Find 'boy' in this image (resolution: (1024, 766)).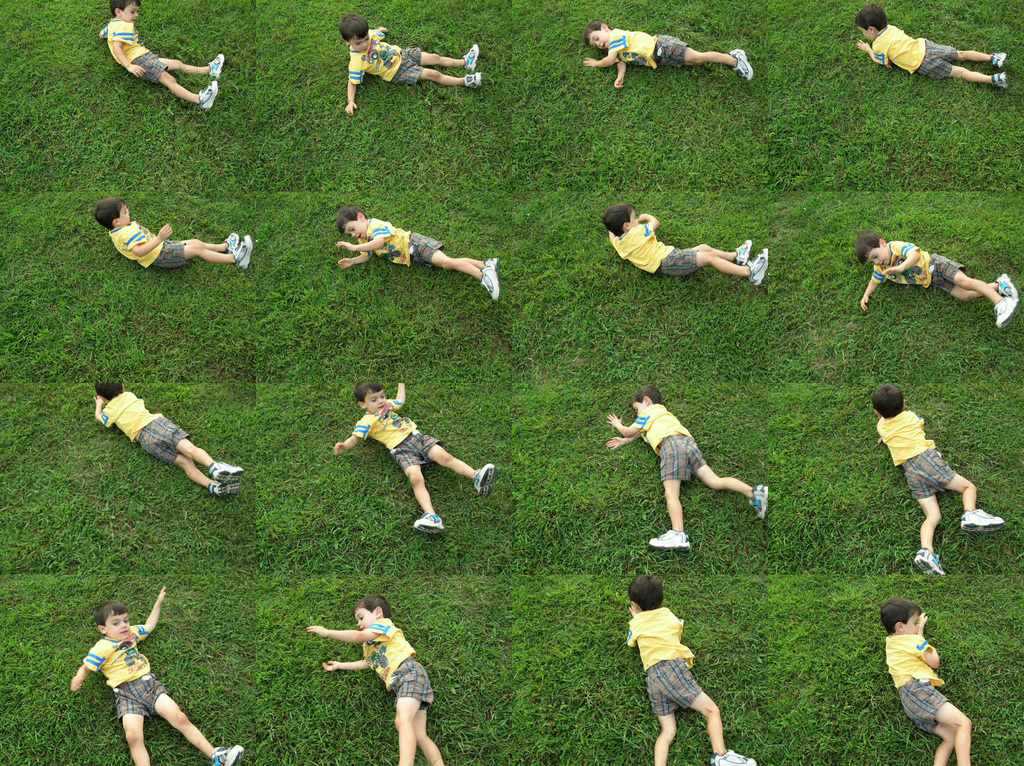
x1=319 y1=369 x2=504 y2=549.
